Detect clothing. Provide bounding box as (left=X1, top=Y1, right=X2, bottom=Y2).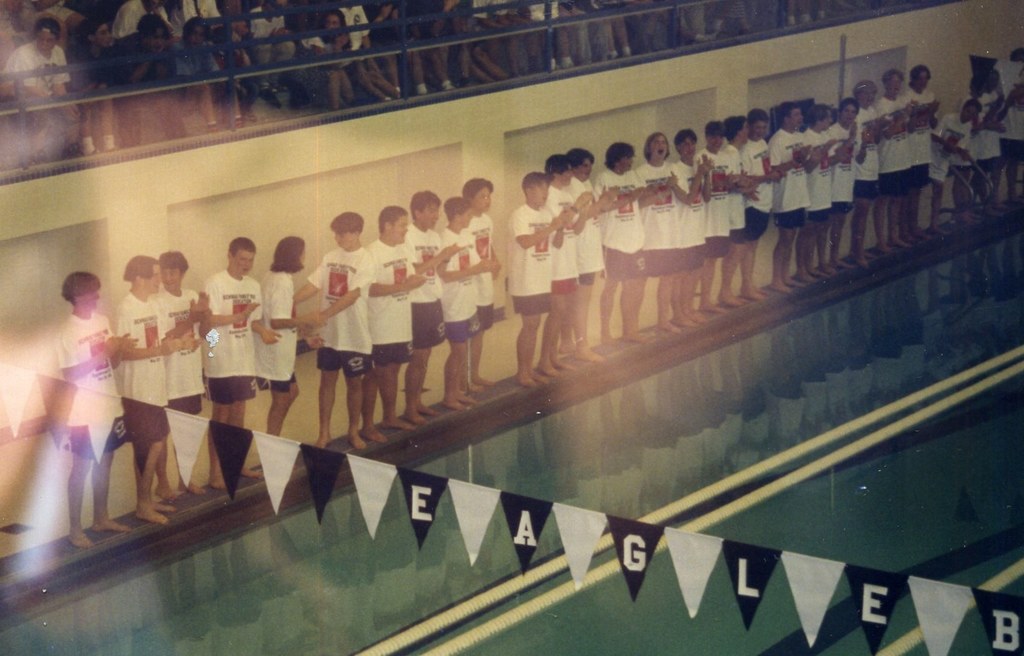
(left=365, top=236, right=420, bottom=365).
